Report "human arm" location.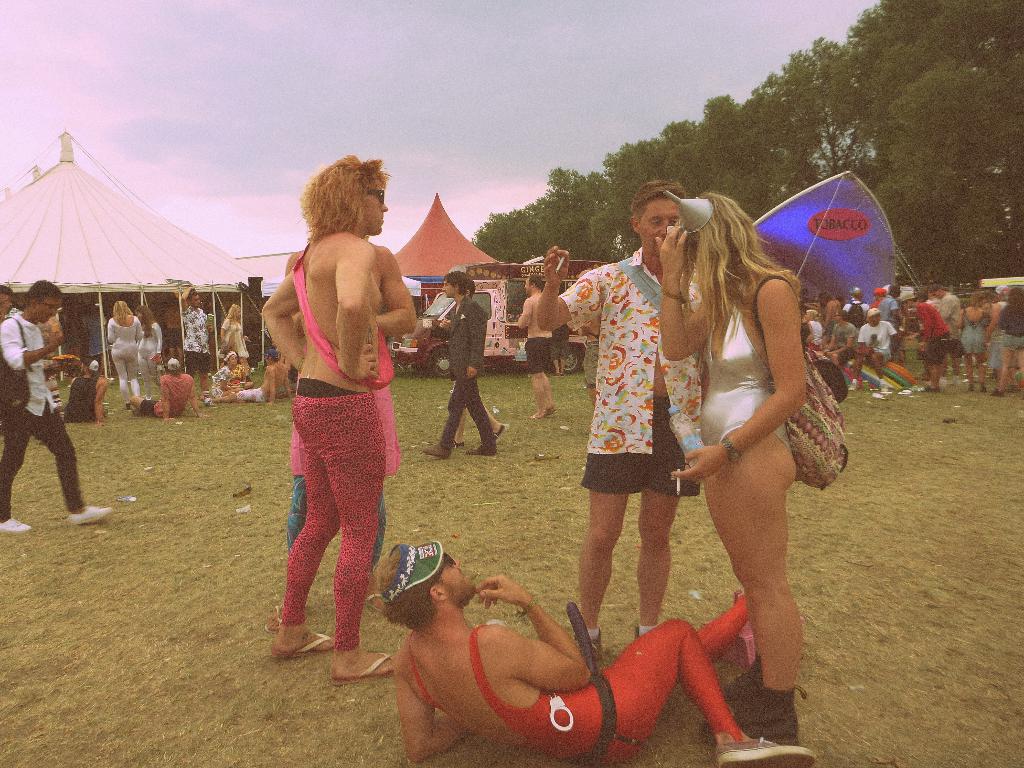
Report: box(459, 298, 492, 384).
